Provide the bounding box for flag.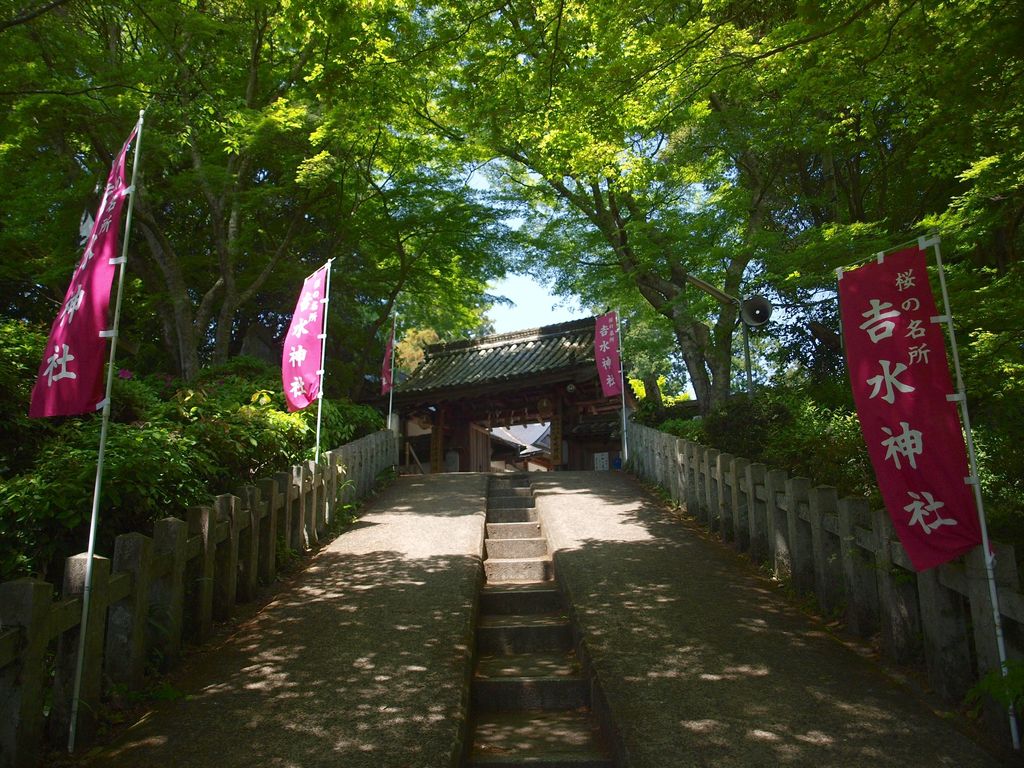
left=276, top=264, right=335, bottom=412.
